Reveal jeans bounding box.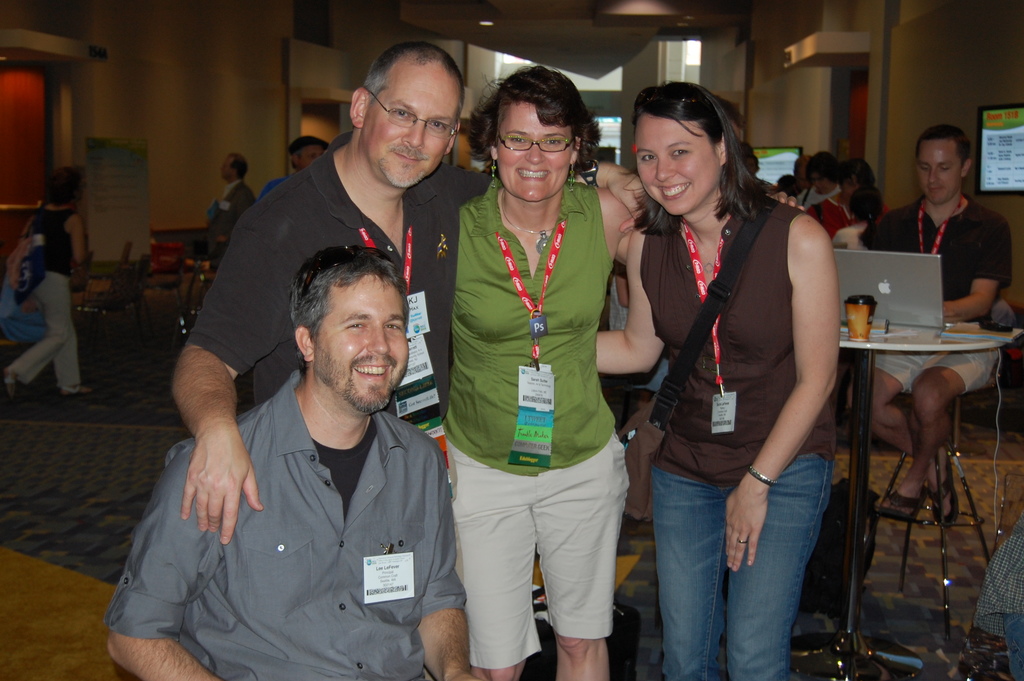
Revealed: locate(649, 452, 831, 680).
